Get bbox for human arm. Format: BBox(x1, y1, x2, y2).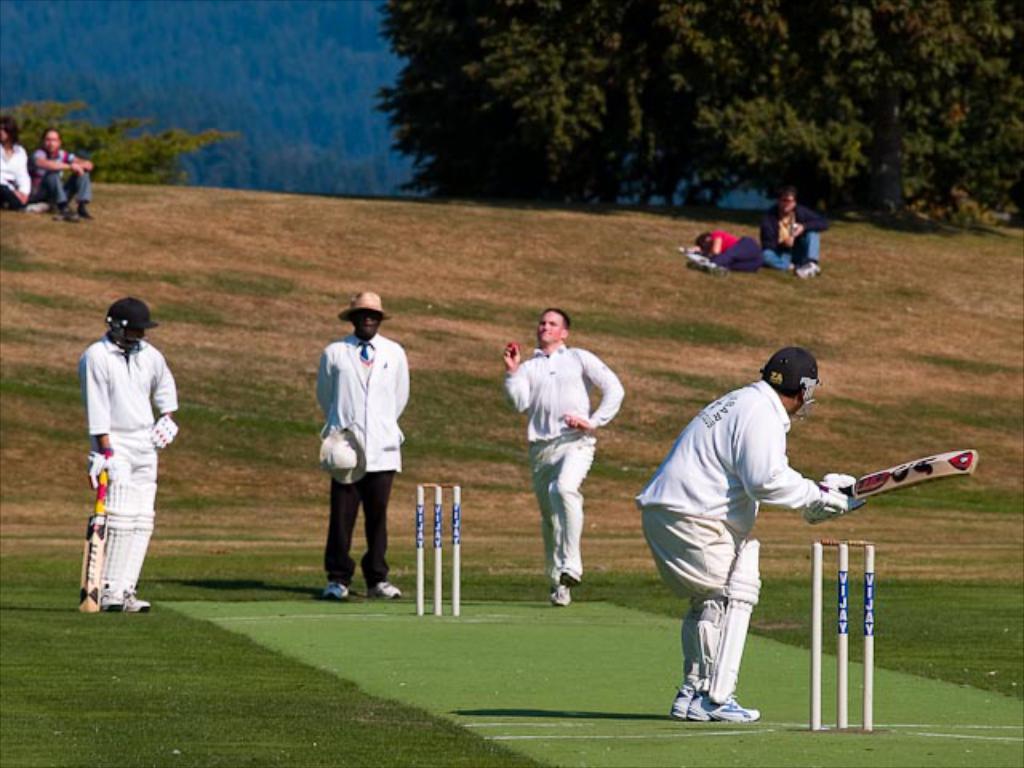
BBox(747, 414, 826, 507).
